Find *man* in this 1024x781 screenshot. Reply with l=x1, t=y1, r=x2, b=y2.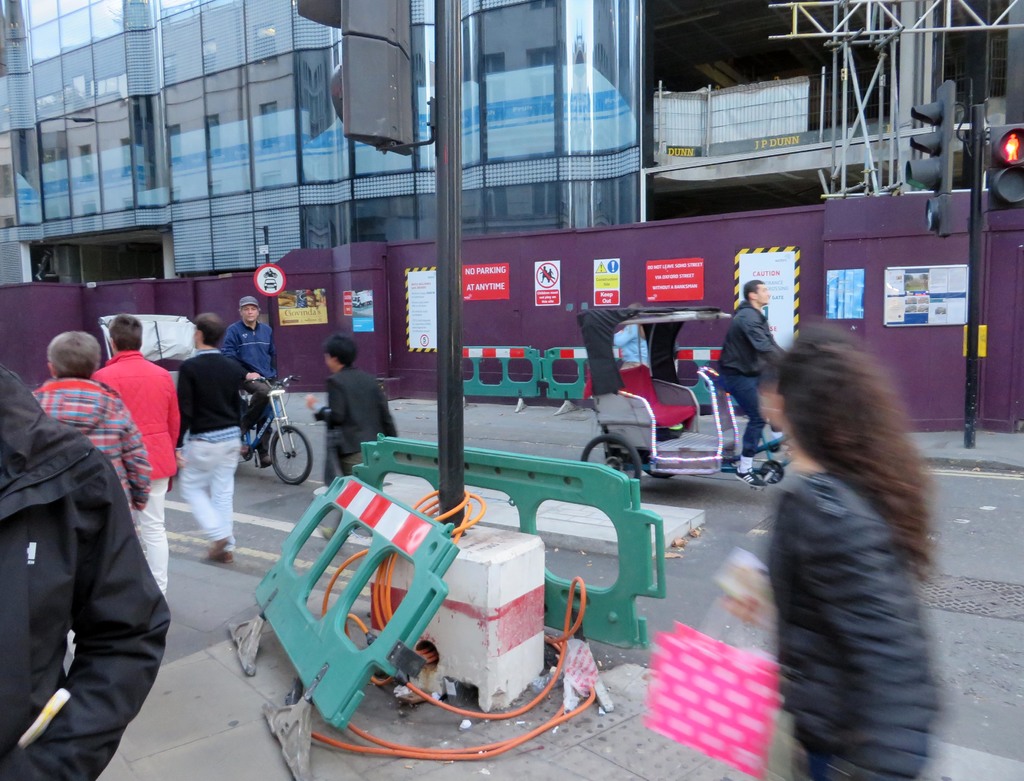
l=293, t=326, r=393, b=495.
